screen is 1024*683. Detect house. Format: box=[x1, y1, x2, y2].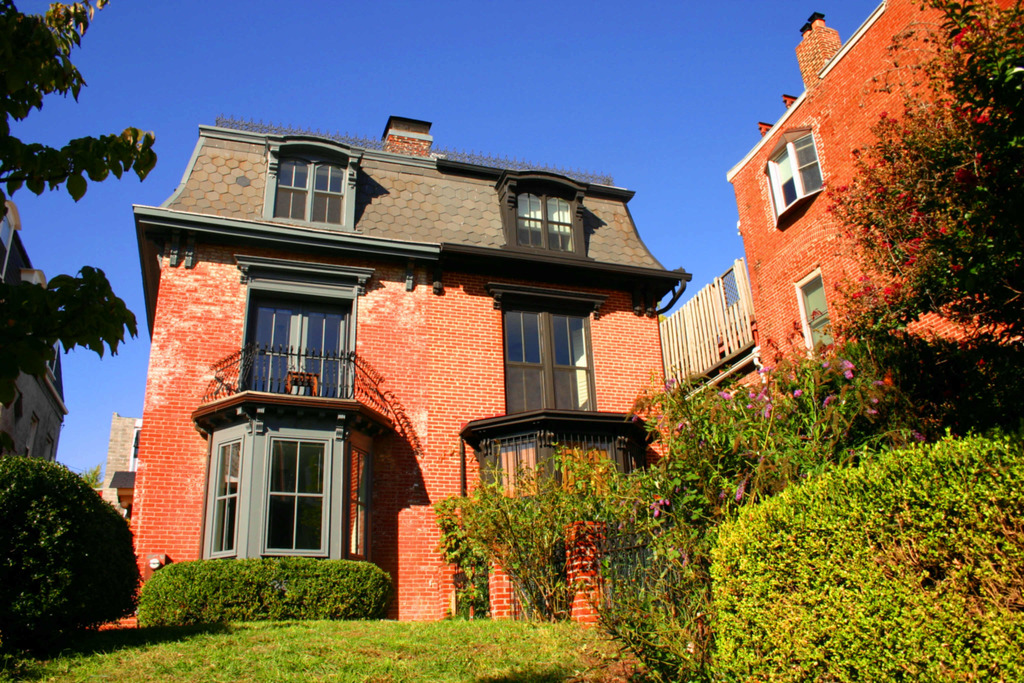
box=[734, 0, 1023, 448].
